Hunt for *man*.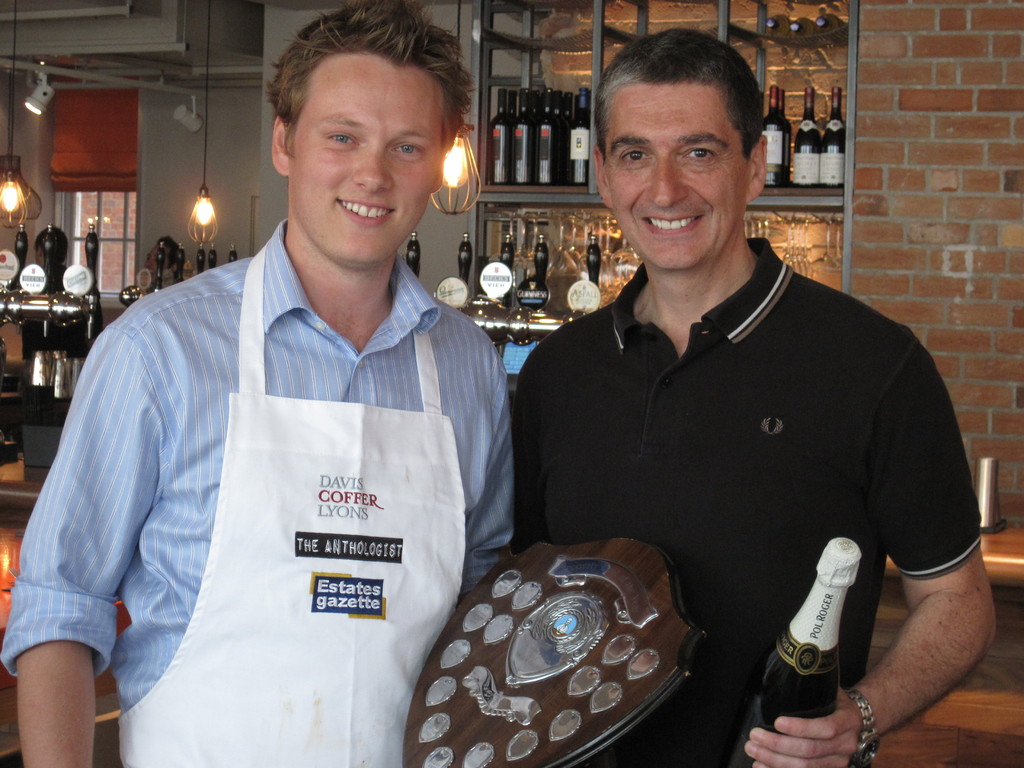
Hunted down at (0, 0, 518, 767).
